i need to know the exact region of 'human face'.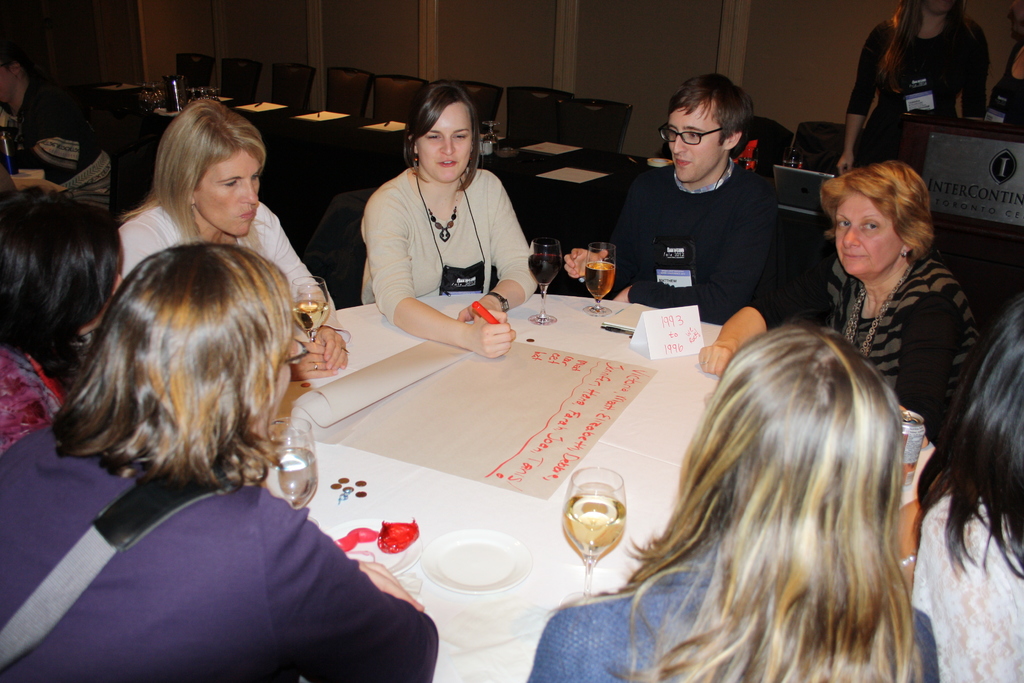
Region: [left=831, top=194, right=900, bottom=274].
